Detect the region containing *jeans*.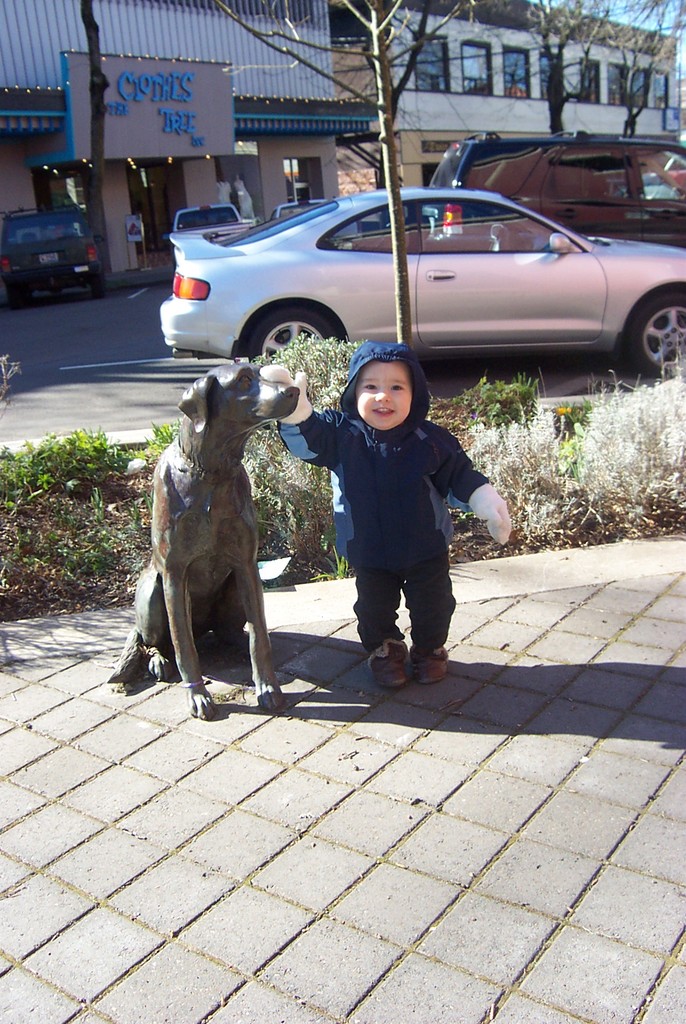
bbox(353, 558, 463, 673).
